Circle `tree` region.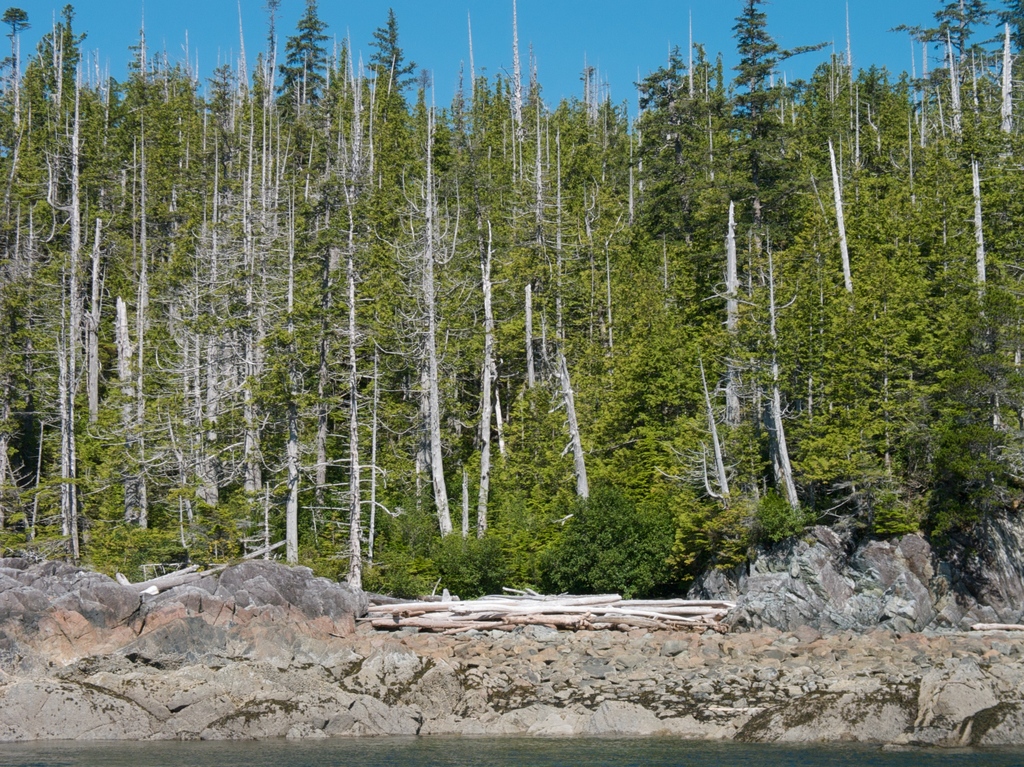
Region: bbox(820, 106, 987, 589).
